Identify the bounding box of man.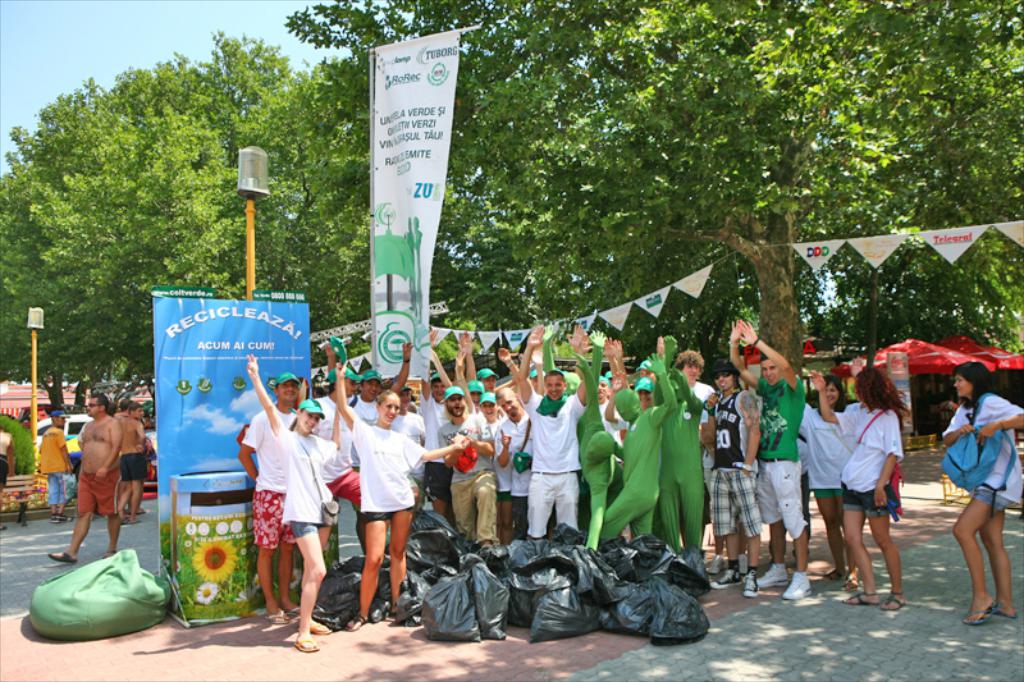
[left=41, top=403, right=93, bottom=522].
